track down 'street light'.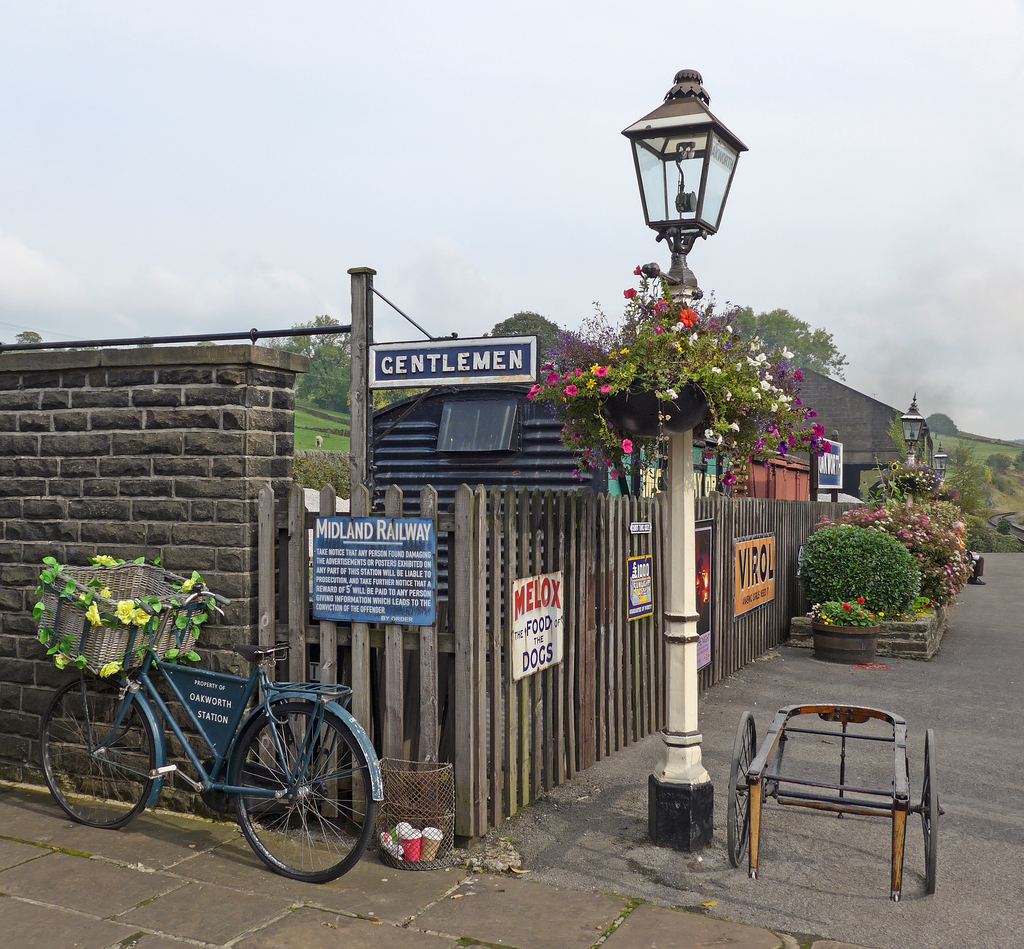
Tracked to x1=932 y1=438 x2=950 y2=486.
